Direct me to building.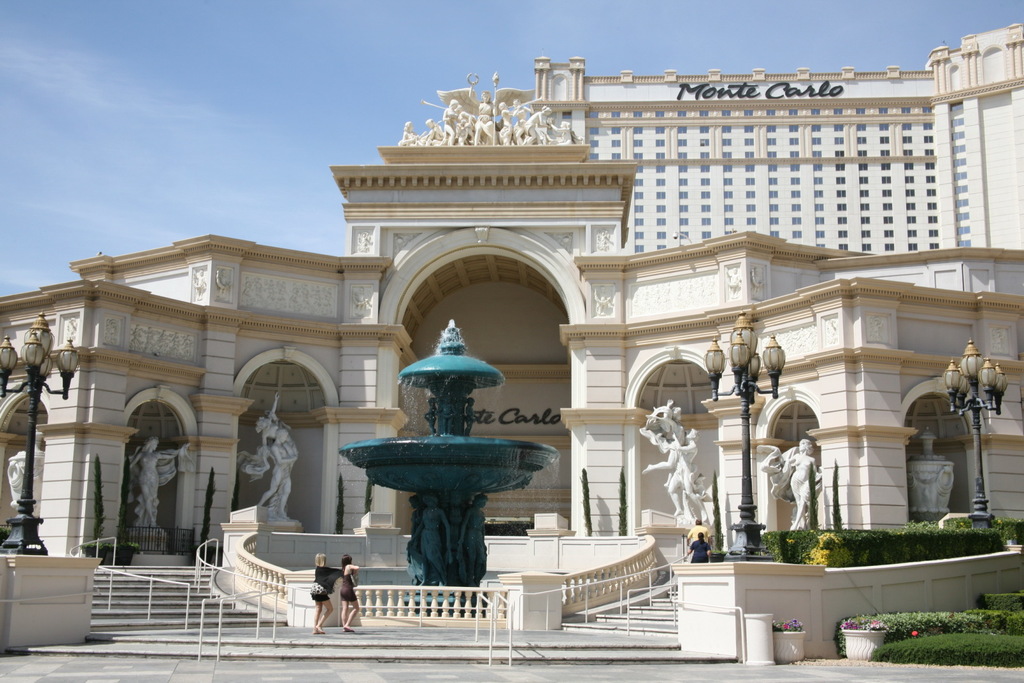
Direction: 0, 19, 1023, 663.
